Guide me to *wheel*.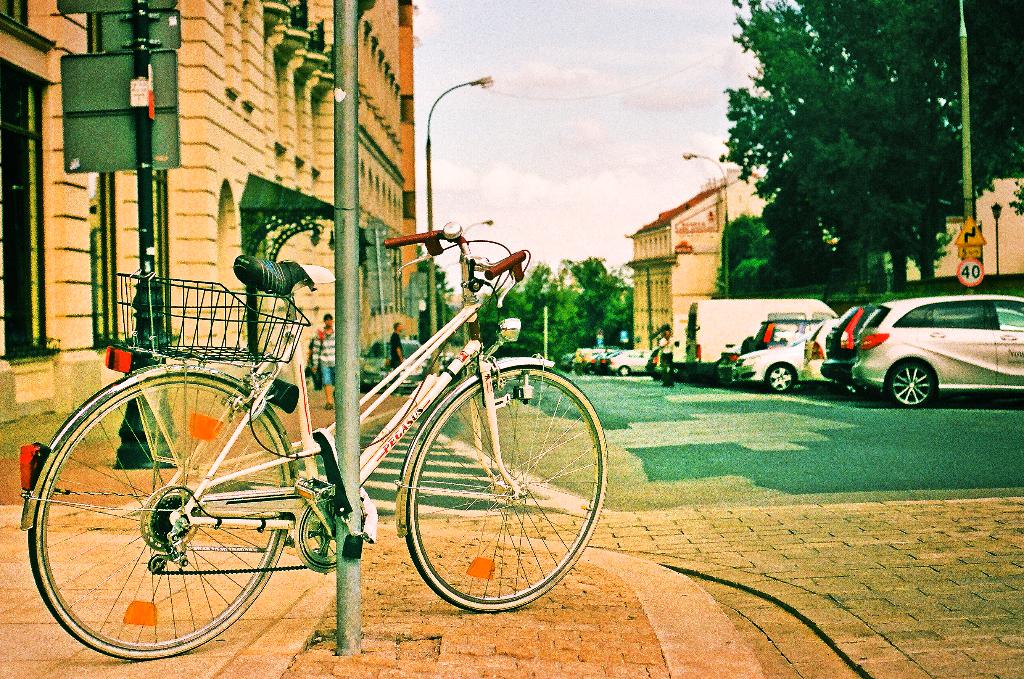
Guidance: 26/363/300/660.
